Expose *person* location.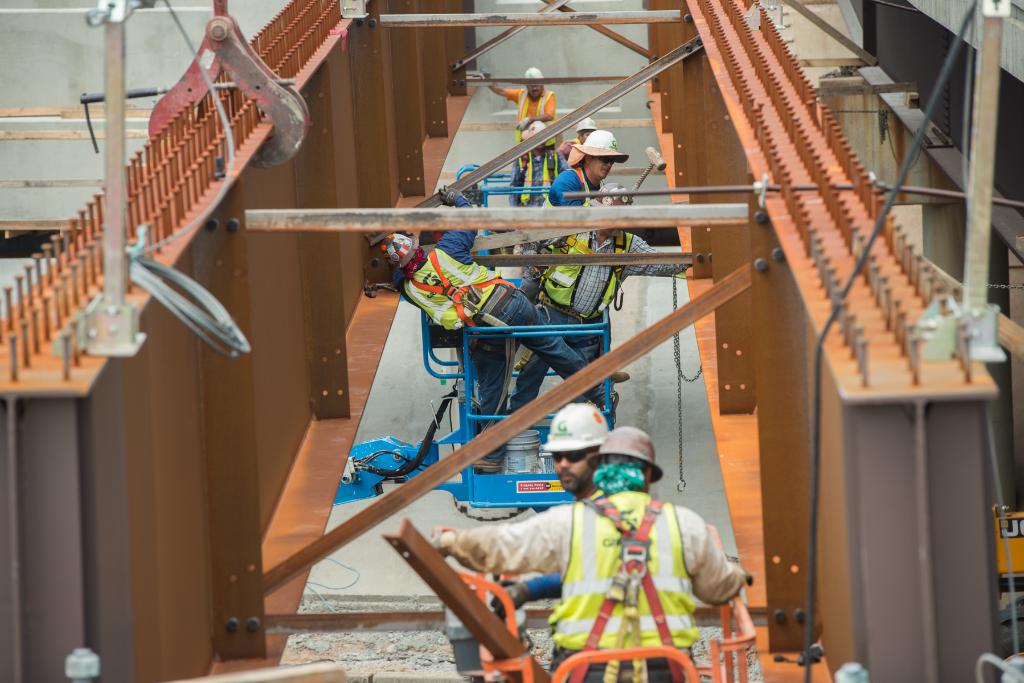
Exposed at bbox(412, 426, 753, 682).
